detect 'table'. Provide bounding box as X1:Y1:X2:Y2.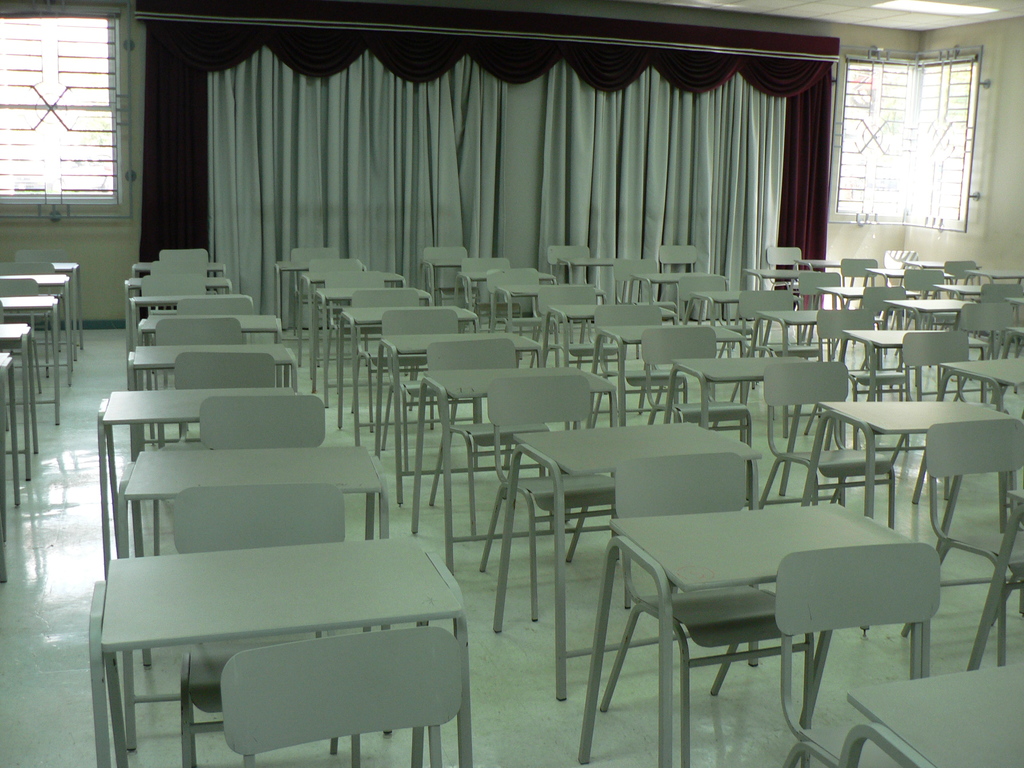
133:317:284:440.
